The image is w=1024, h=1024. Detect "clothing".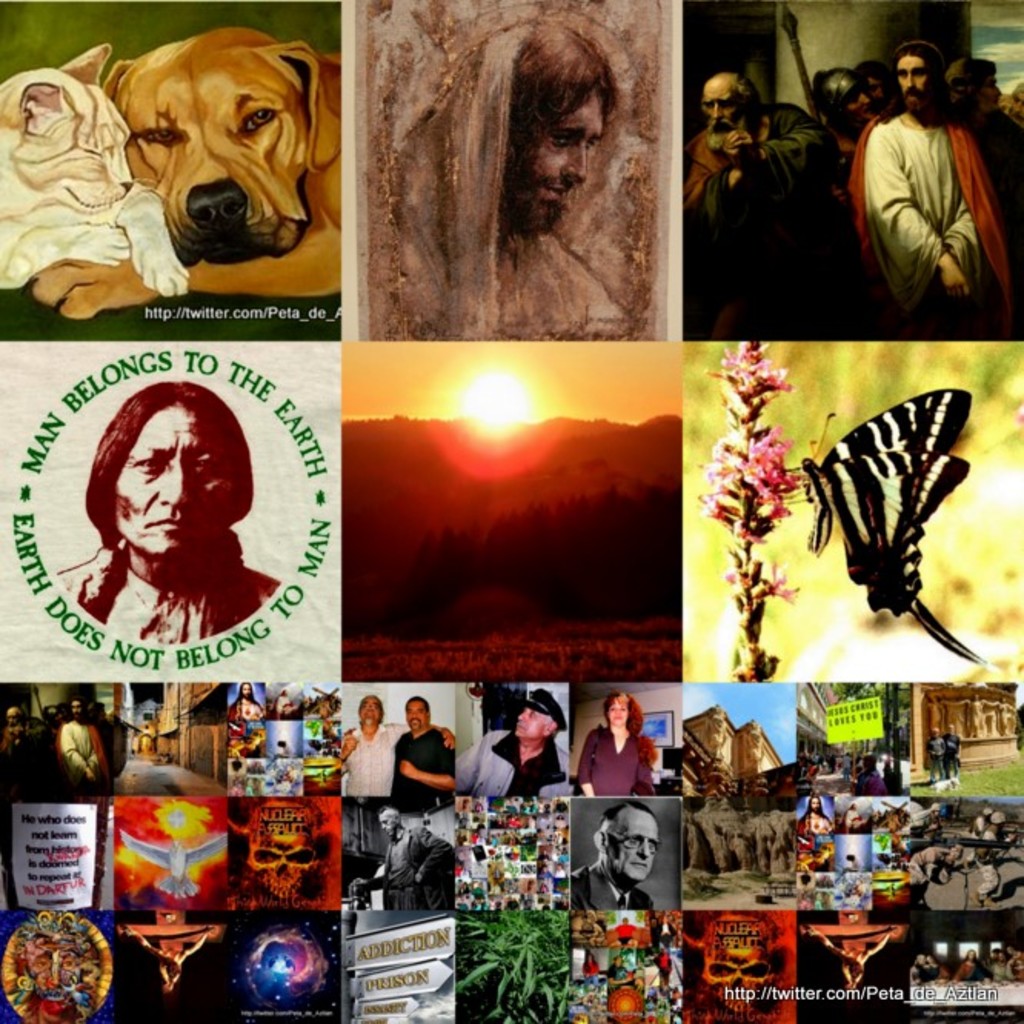
Detection: 800:815:832:829.
